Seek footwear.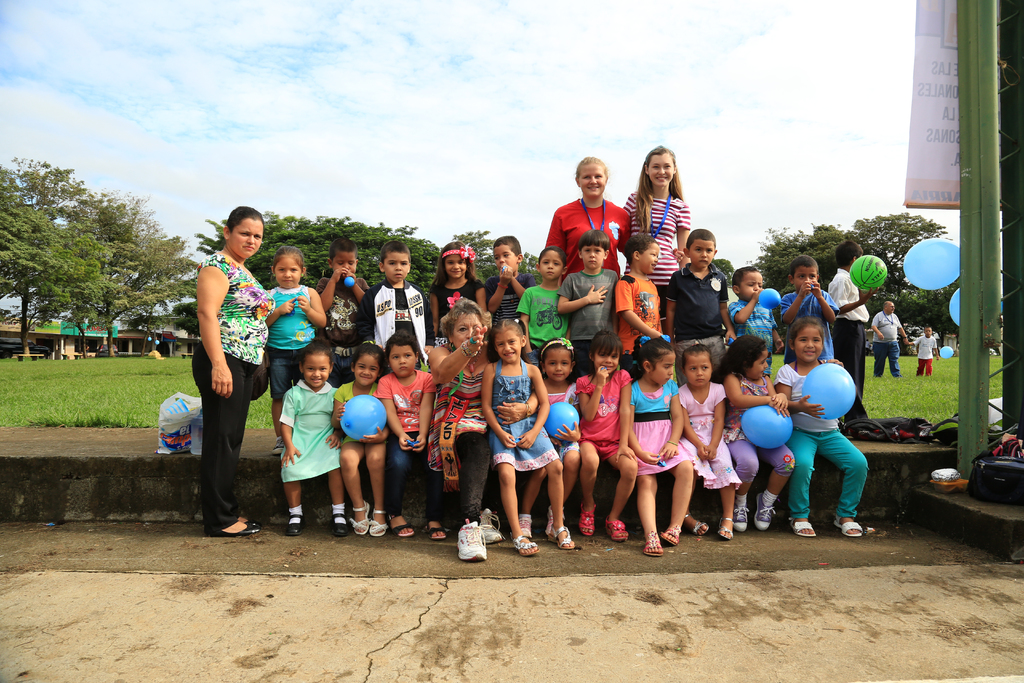
box=[791, 520, 813, 537].
